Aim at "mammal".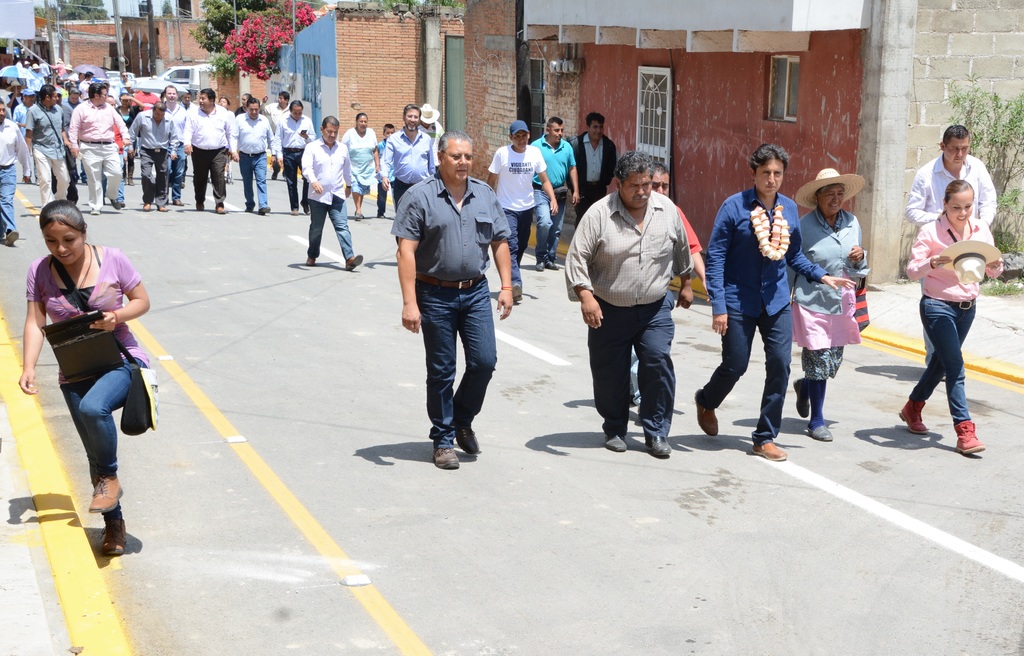
Aimed at (533,117,580,269).
